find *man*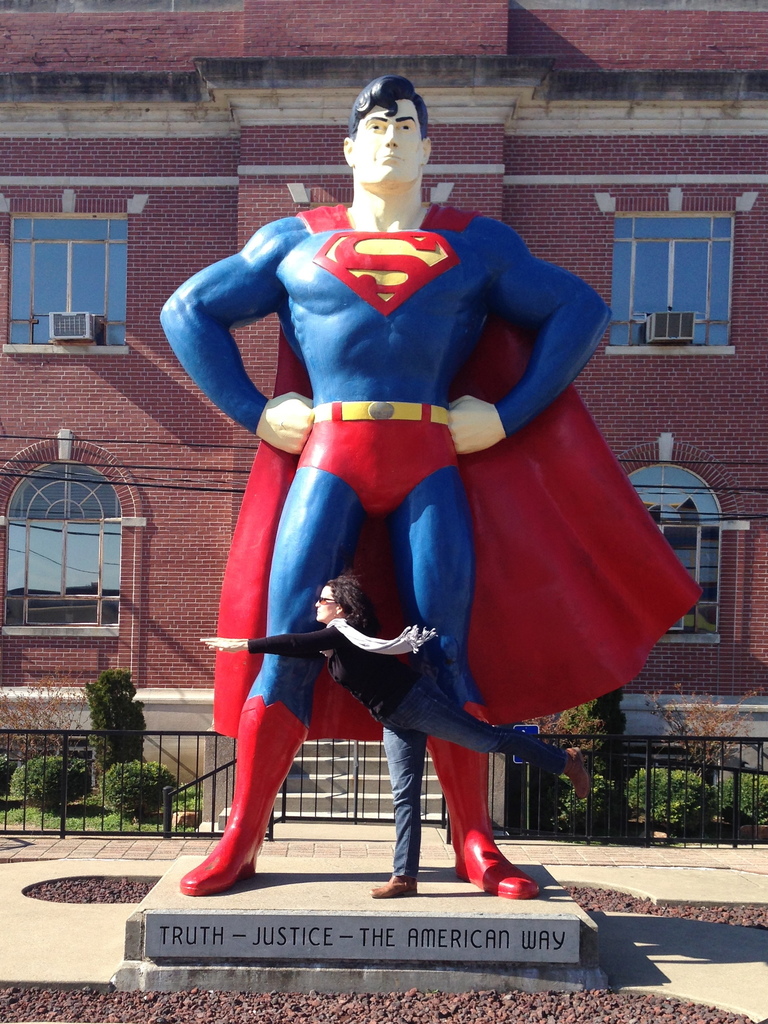
bbox(171, 96, 657, 895)
